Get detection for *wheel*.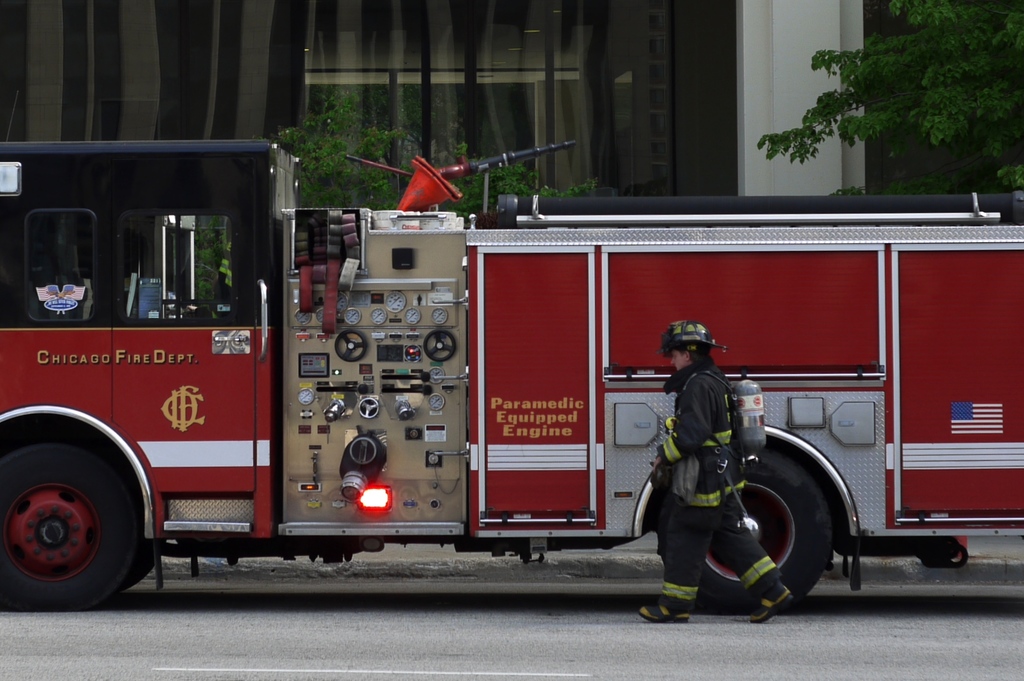
Detection: [x1=694, y1=448, x2=835, y2=616].
